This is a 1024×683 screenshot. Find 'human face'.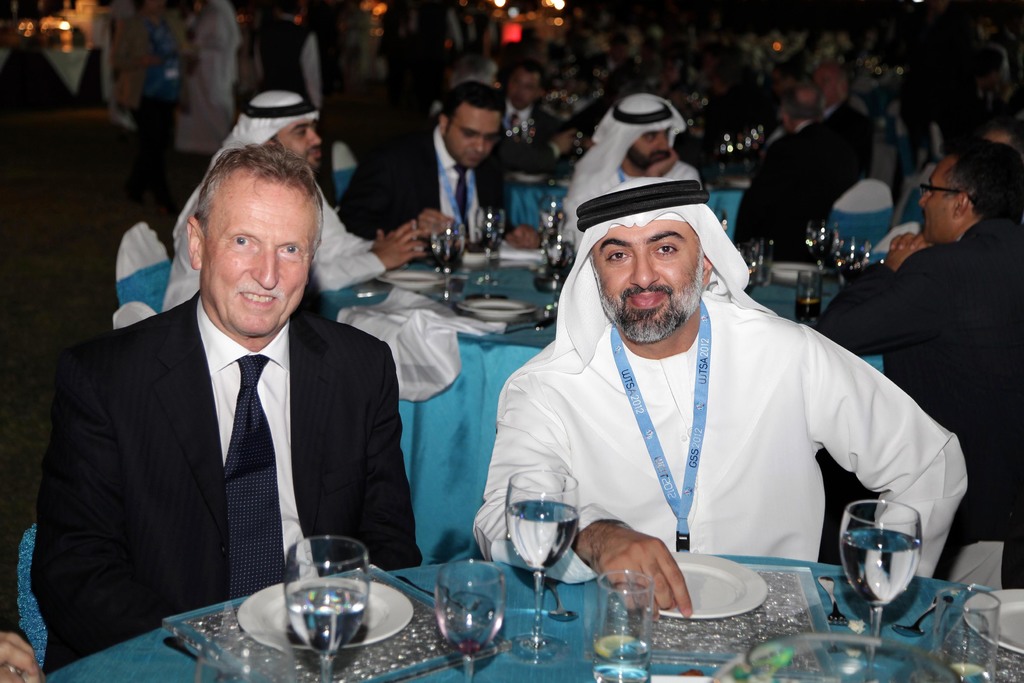
Bounding box: [left=511, top=71, right=542, bottom=110].
